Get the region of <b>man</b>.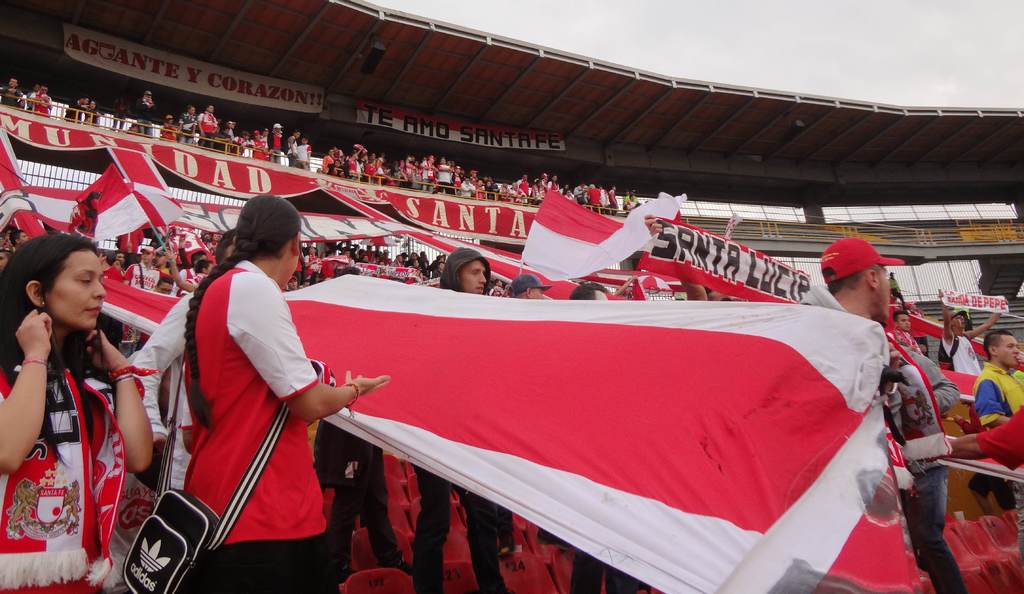
Rect(511, 275, 552, 297).
